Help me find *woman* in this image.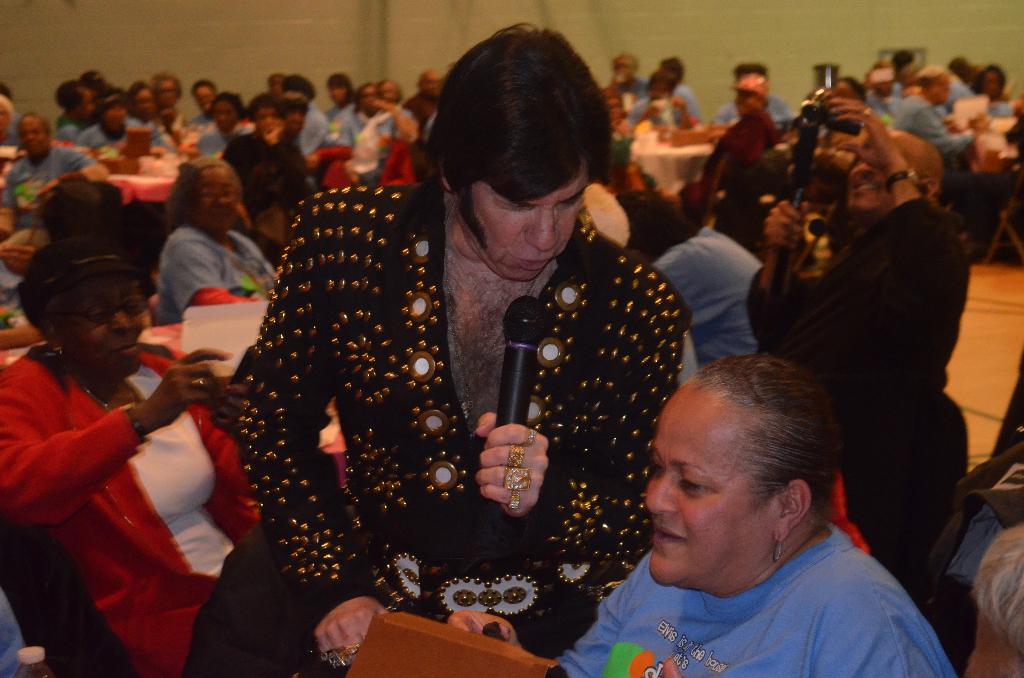
Found it: rect(150, 154, 278, 323).
